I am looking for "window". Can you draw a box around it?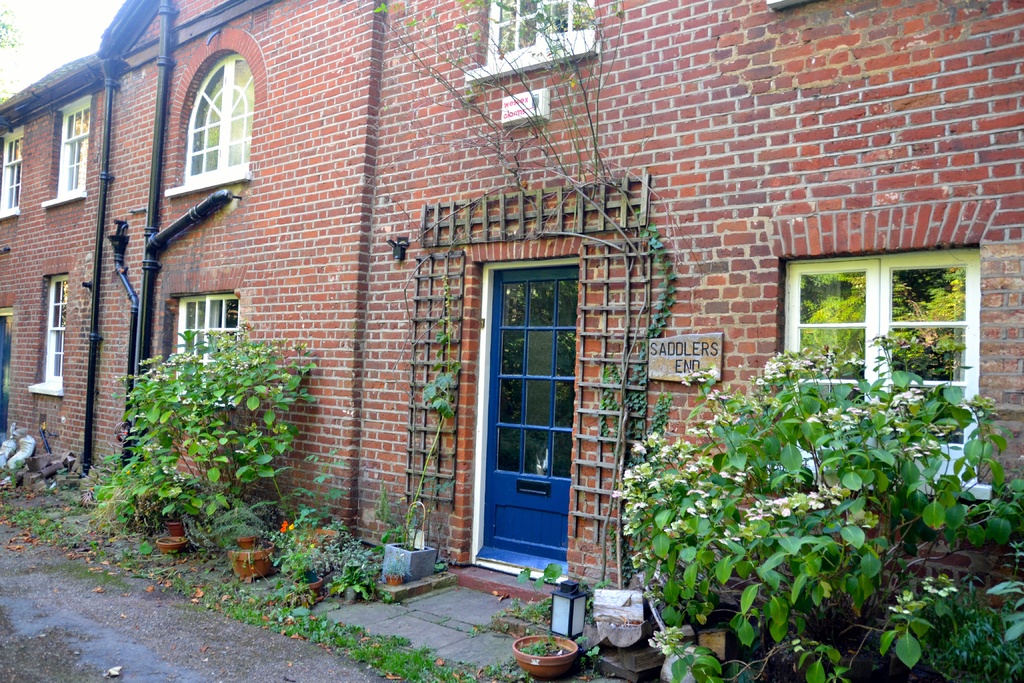
Sure, the bounding box is l=160, t=38, r=246, b=200.
